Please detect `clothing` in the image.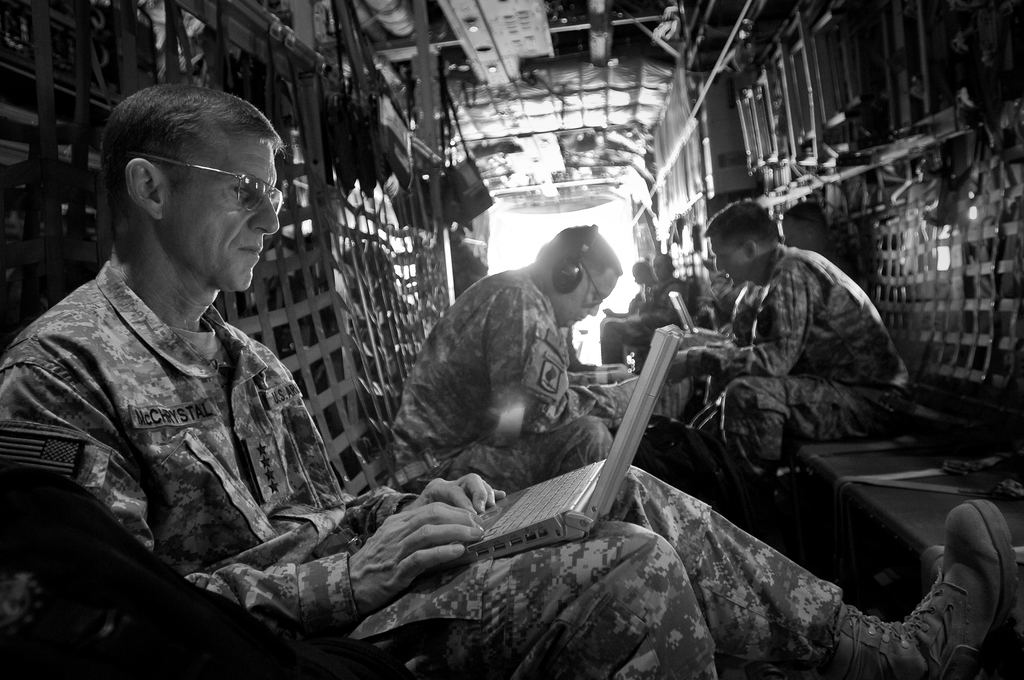
[689, 240, 915, 488].
